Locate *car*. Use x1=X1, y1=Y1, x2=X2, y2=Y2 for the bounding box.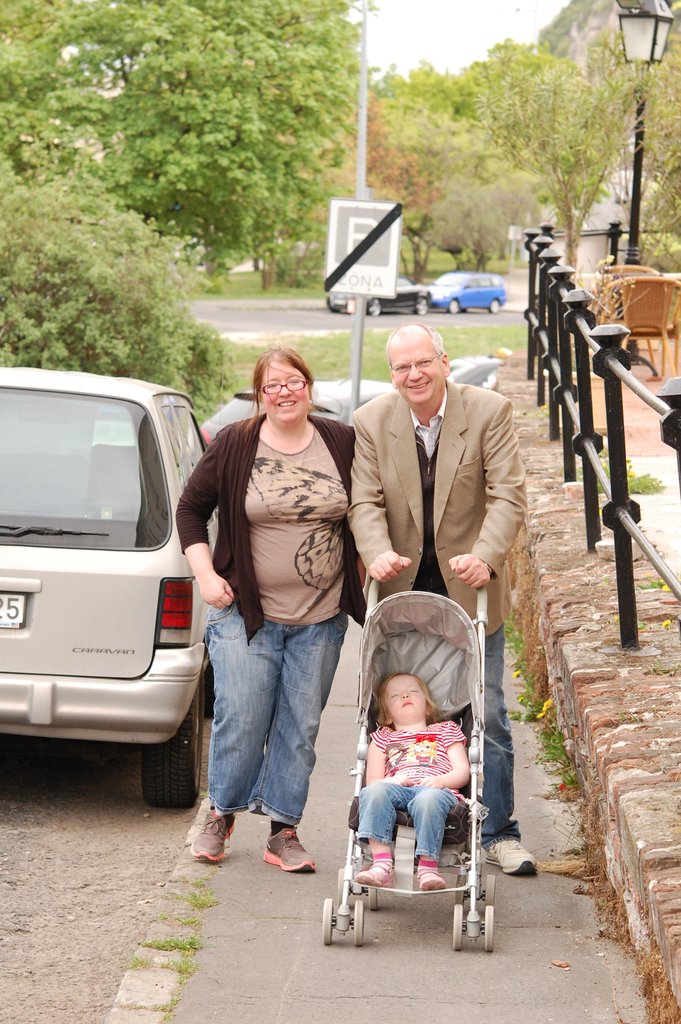
x1=443, y1=352, x2=506, y2=390.
